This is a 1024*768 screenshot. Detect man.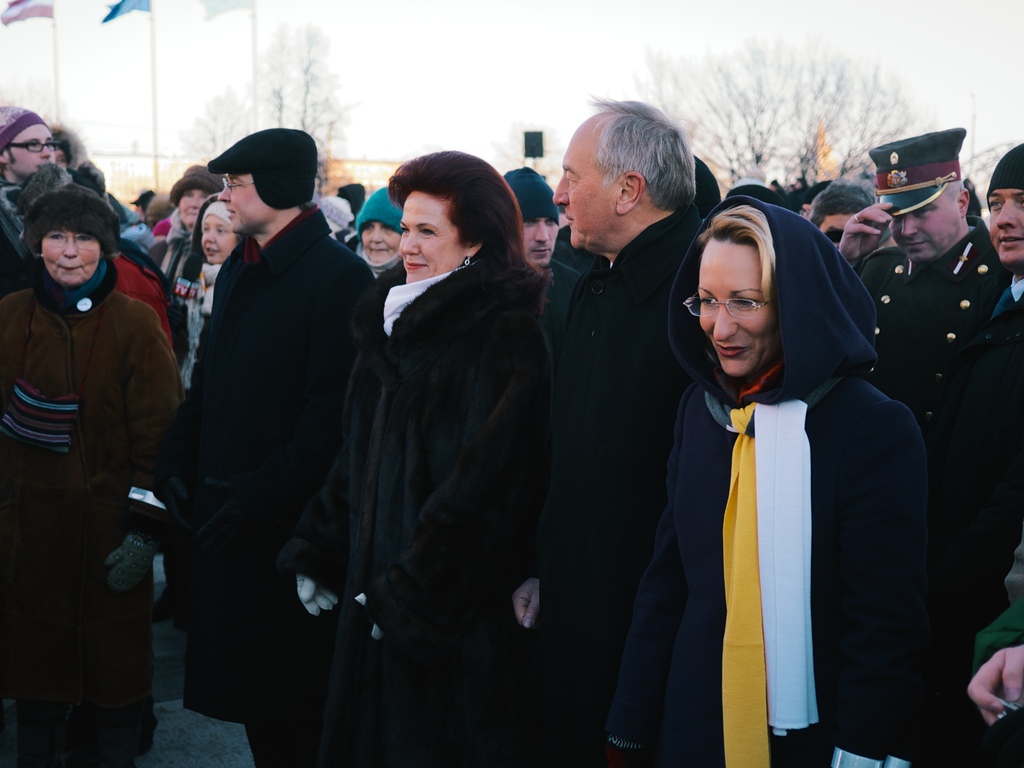
rect(845, 128, 1009, 442).
